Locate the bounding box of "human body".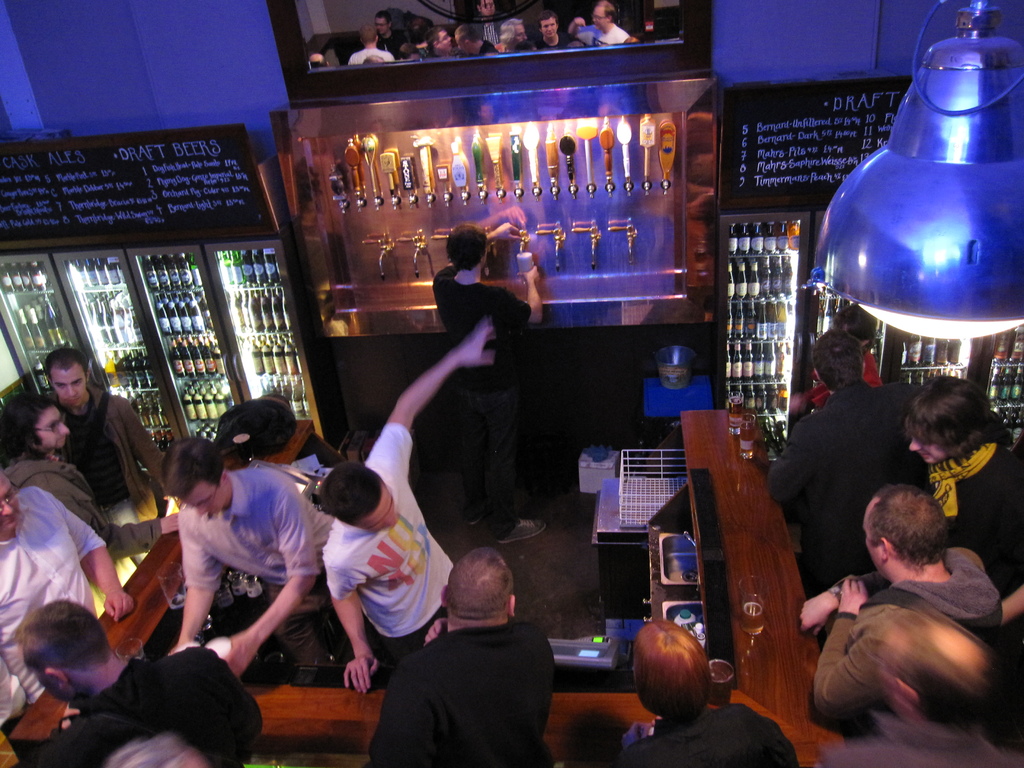
Bounding box: box=[435, 216, 541, 535].
